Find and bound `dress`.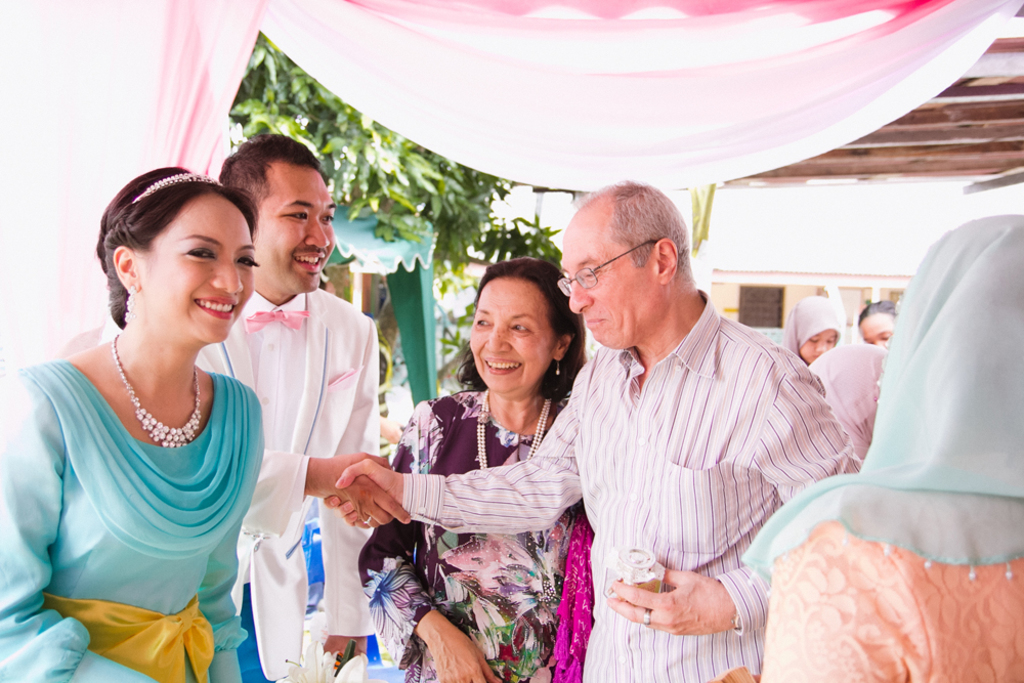
Bound: detection(358, 389, 590, 682).
